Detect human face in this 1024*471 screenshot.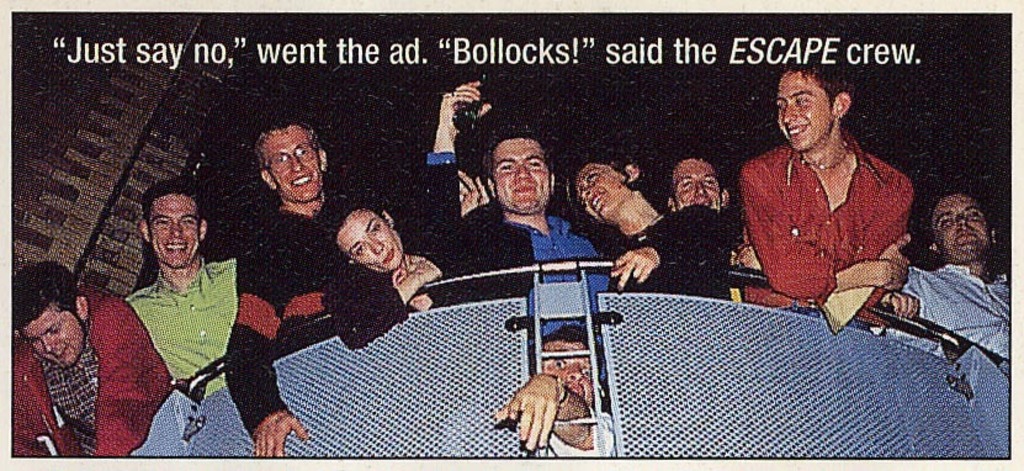
Detection: left=25, top=302, right=91, bottom=372.
